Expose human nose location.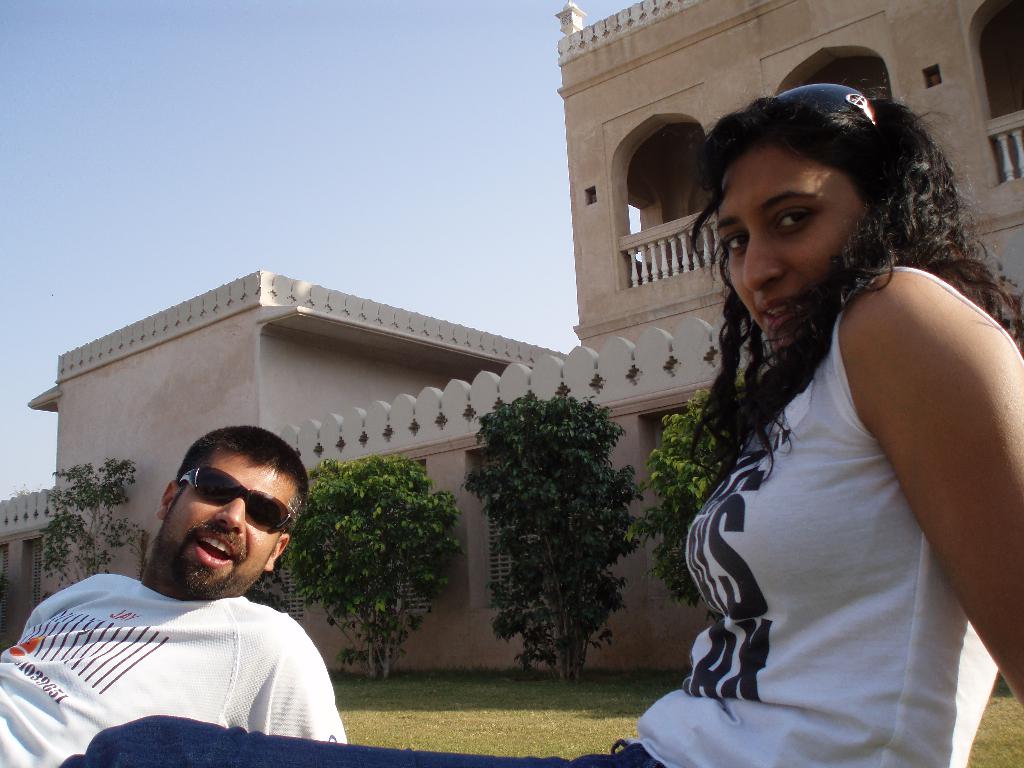
Exposed at 740,232,784,296.
